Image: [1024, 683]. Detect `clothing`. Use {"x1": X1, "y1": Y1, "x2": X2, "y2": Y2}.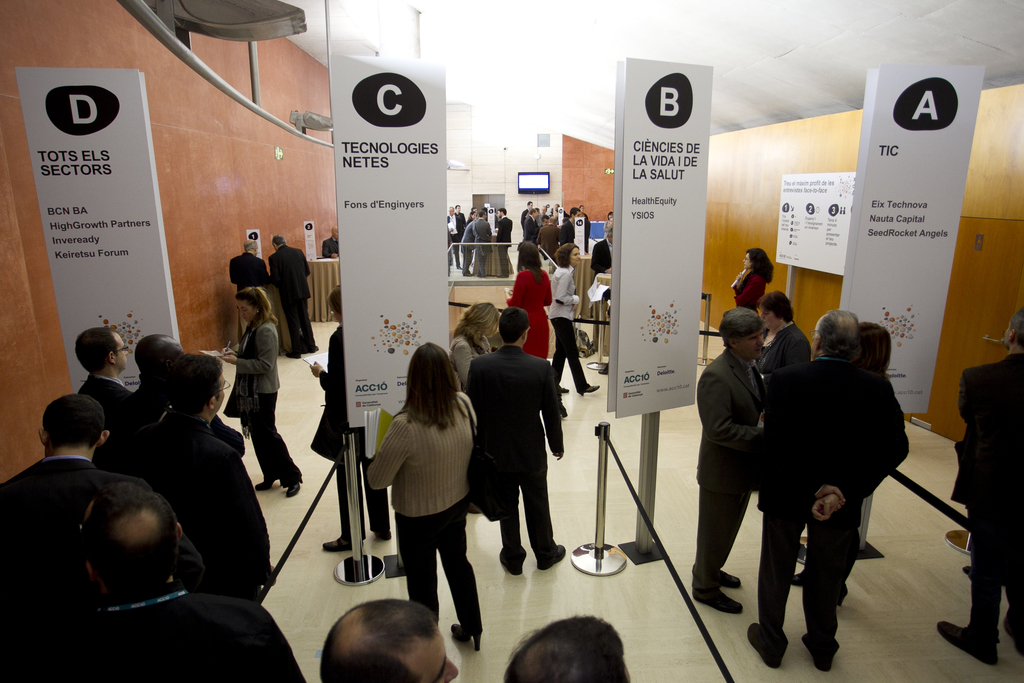
{"x1": 220, "y1": 308, "x2": 305, "y2": 486}.
